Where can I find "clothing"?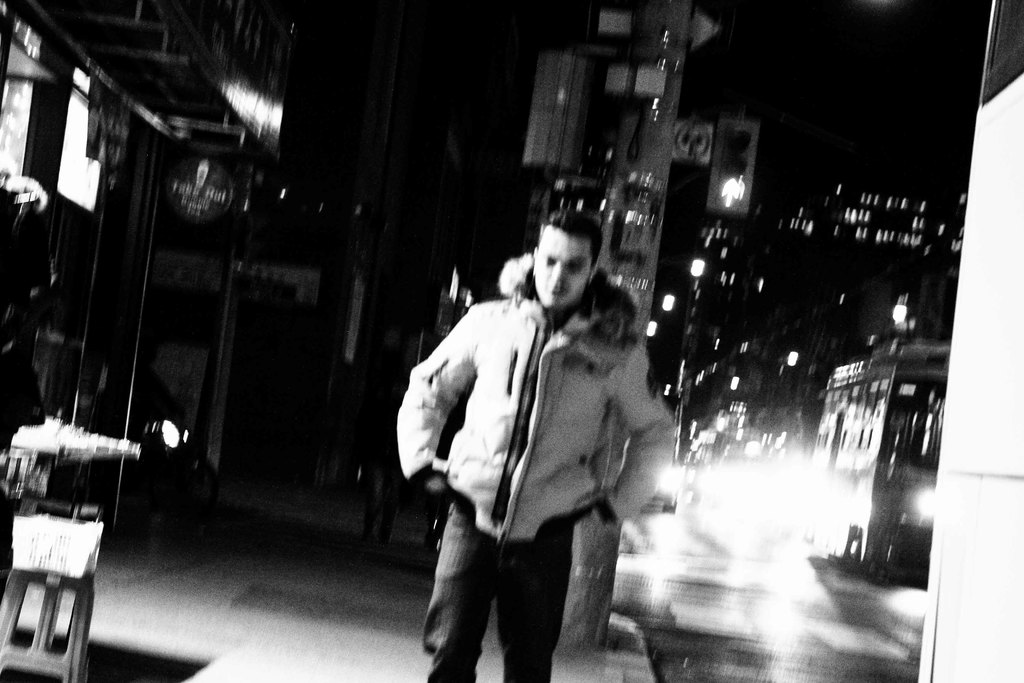
You can find it at <bbox>404, 256, 680, 621</bbox>.
